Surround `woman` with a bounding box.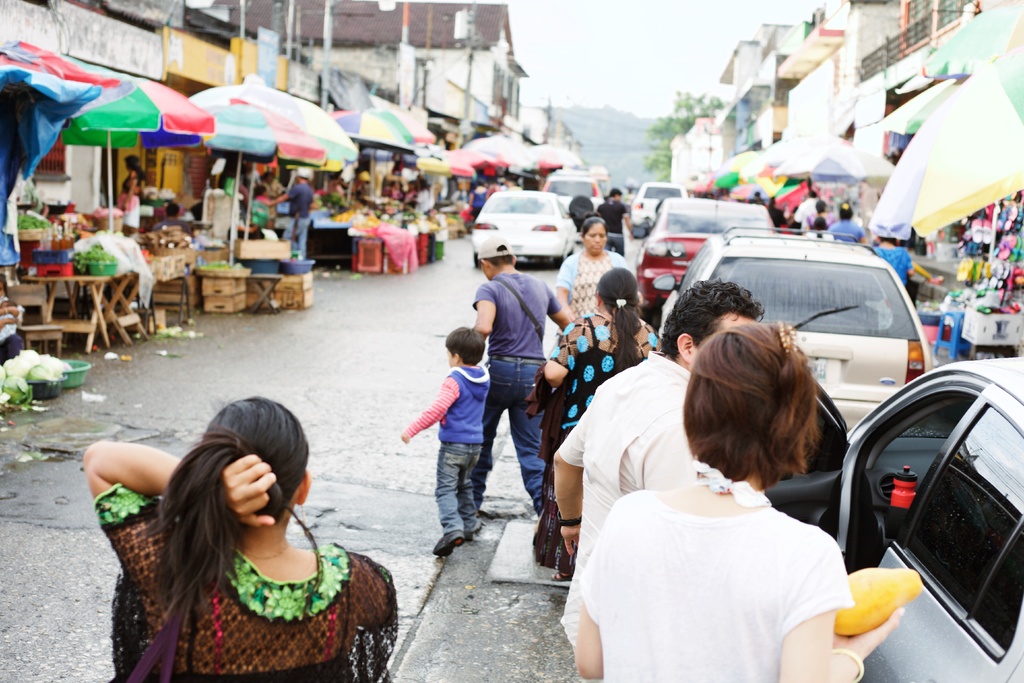
box(76, 396, 395, 682).
